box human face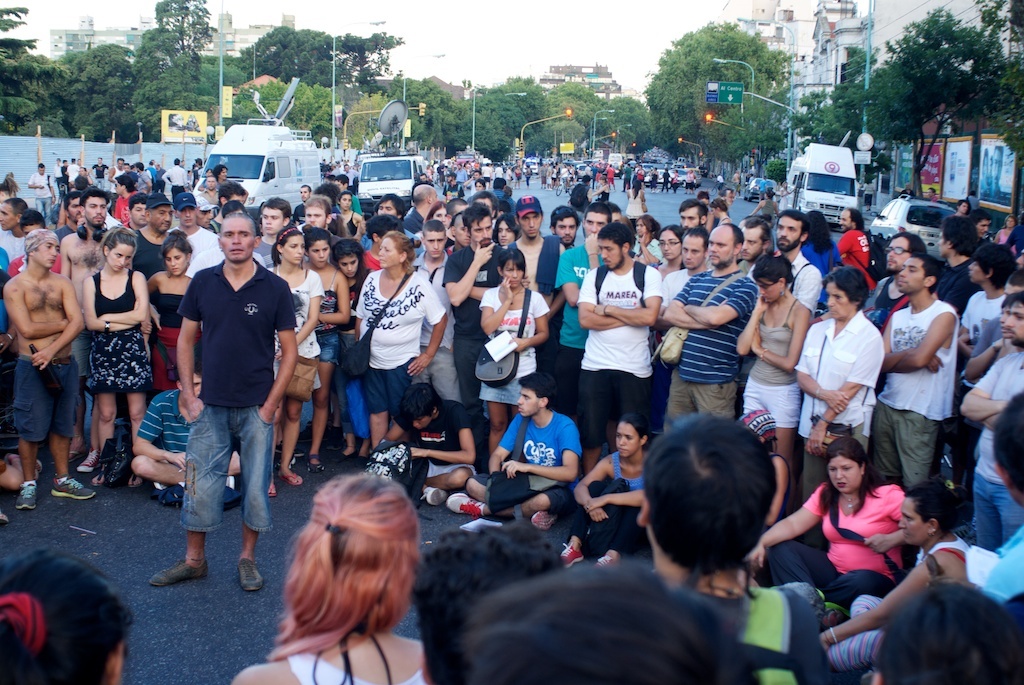
<box>423,232,446,258</box>
